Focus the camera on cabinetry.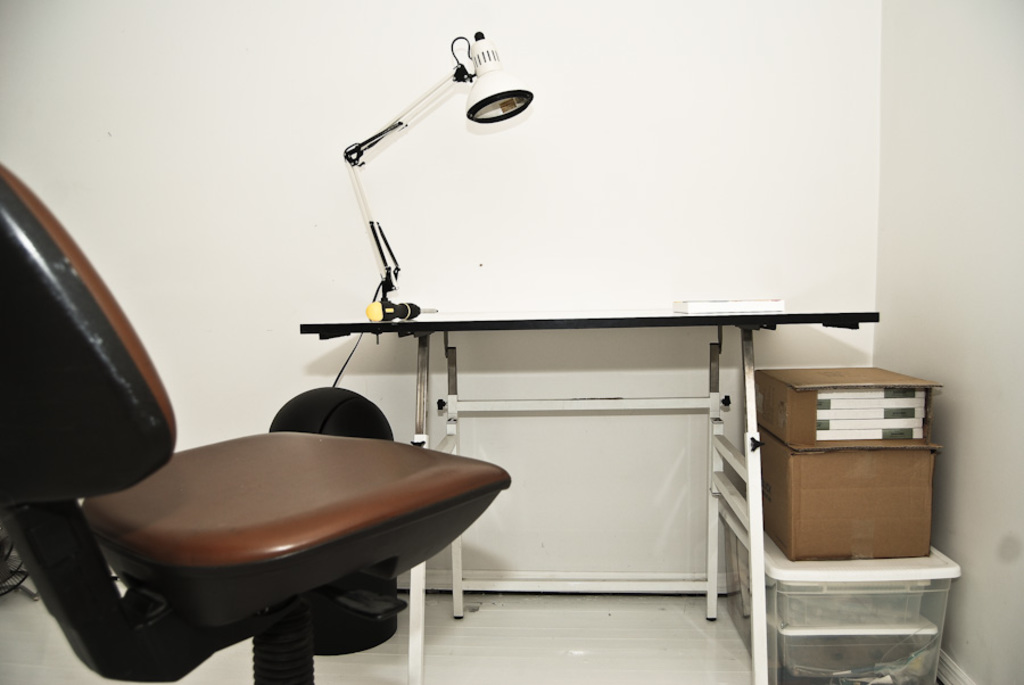
Focus region: 294:289:885:684.
